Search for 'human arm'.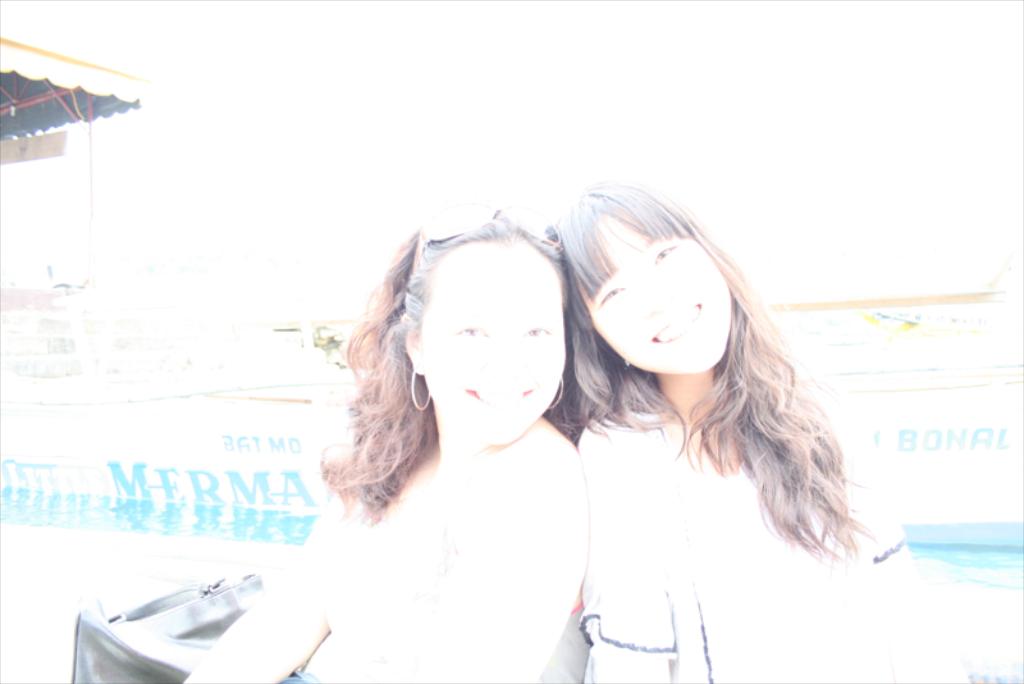
Found at left=416, top=487, right=585, bottom=683.
